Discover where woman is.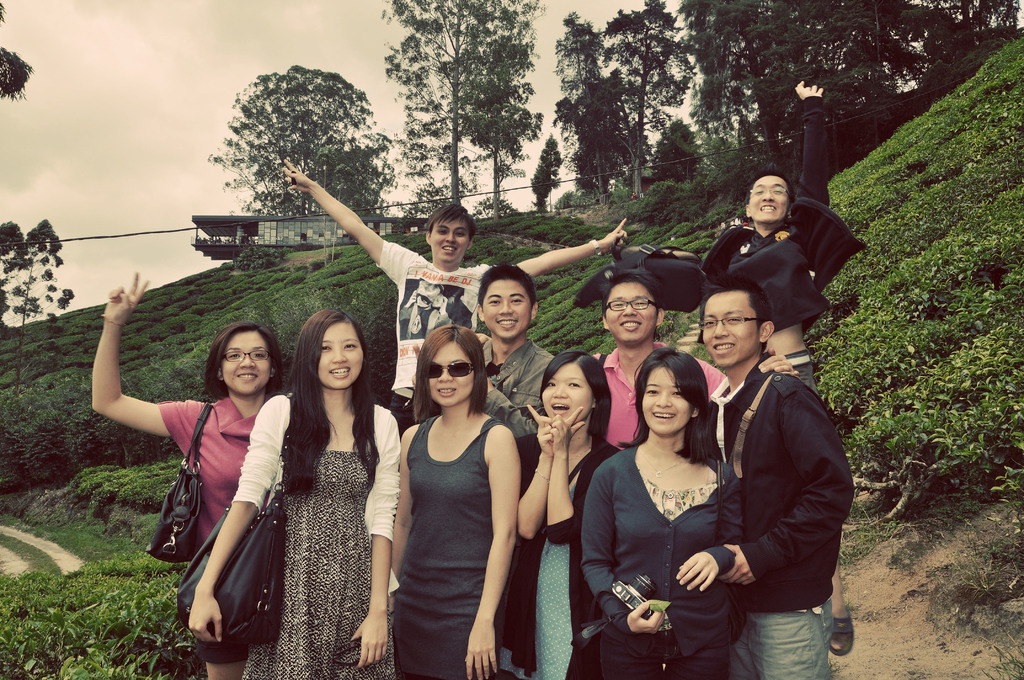
Discovered at BBox(381, 320, 522, 679).
